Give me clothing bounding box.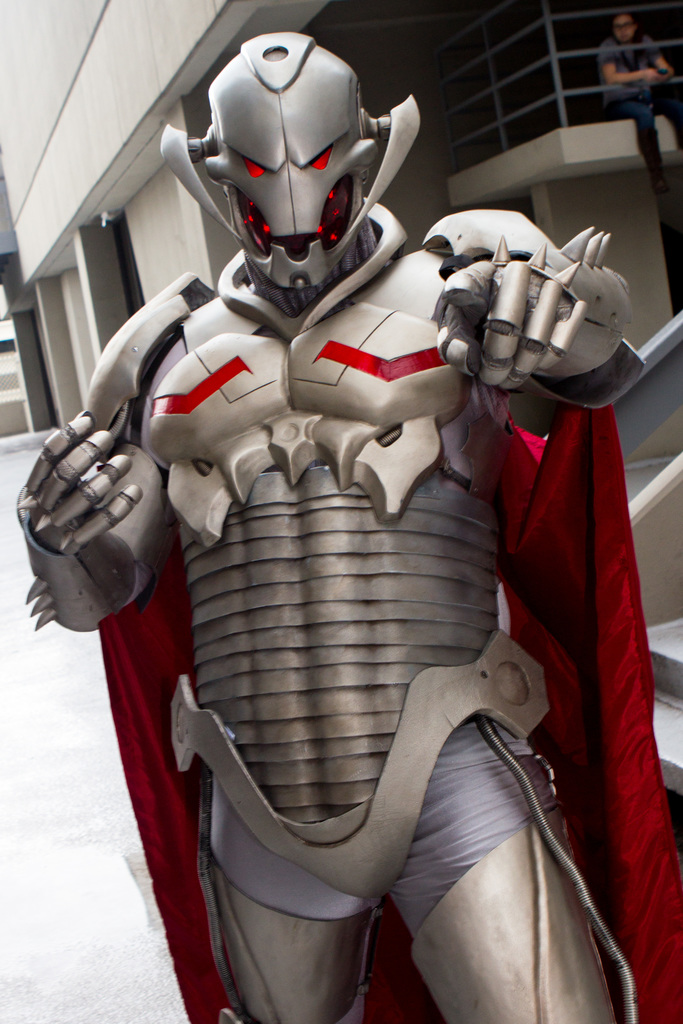
{"left": 208, "top": 713, "right": 563, "bottom": 927}.
